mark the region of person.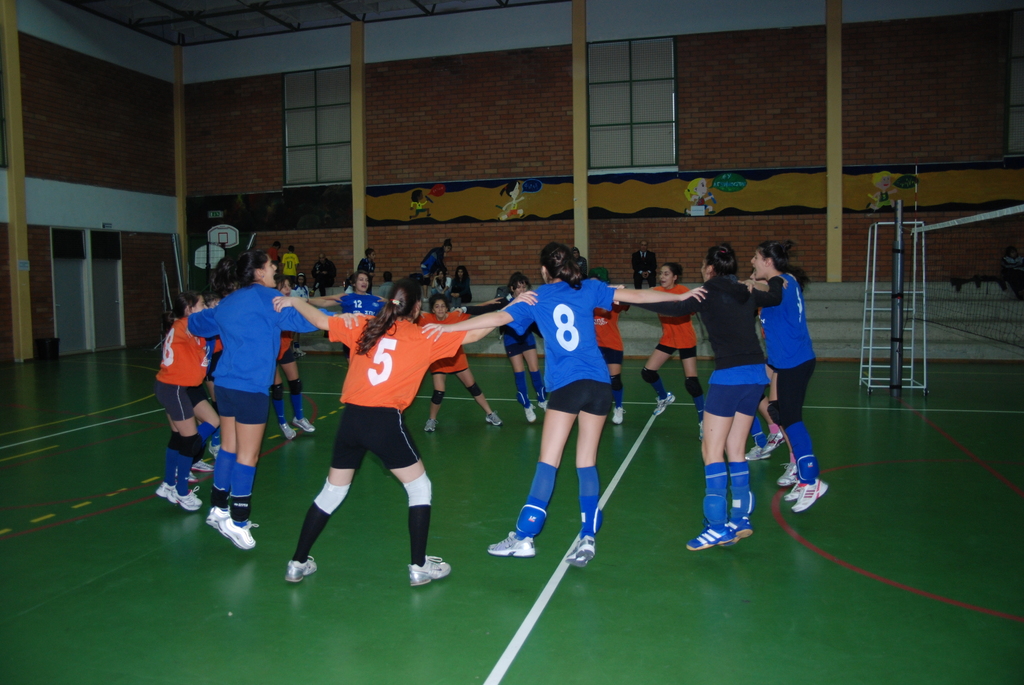
Region: [738,237,828,519].
